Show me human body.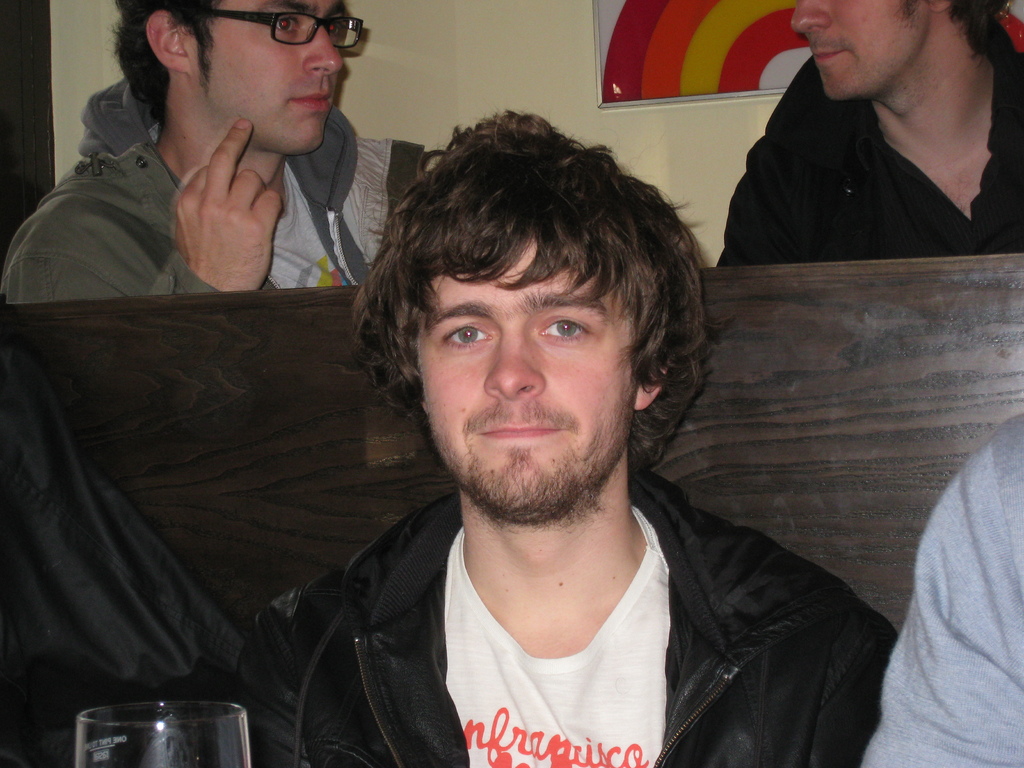
human body is here: <bbox>216, 111, 906, 767</bbox>.
